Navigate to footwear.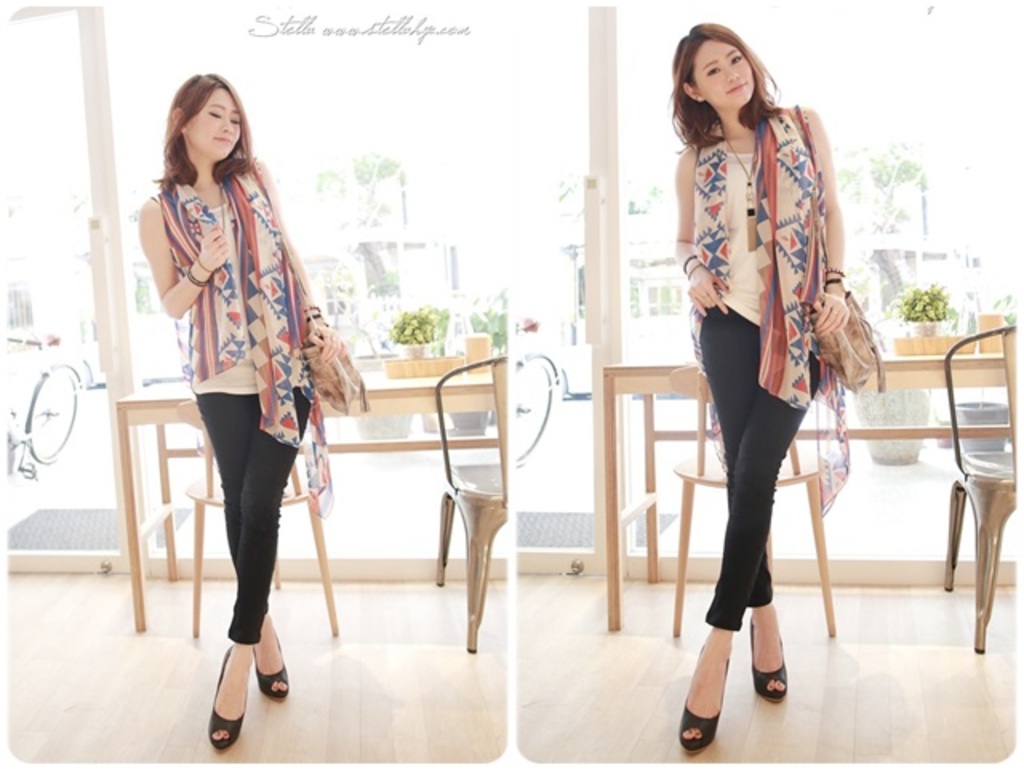
Navigation target: (749, 615, 786, 701).
